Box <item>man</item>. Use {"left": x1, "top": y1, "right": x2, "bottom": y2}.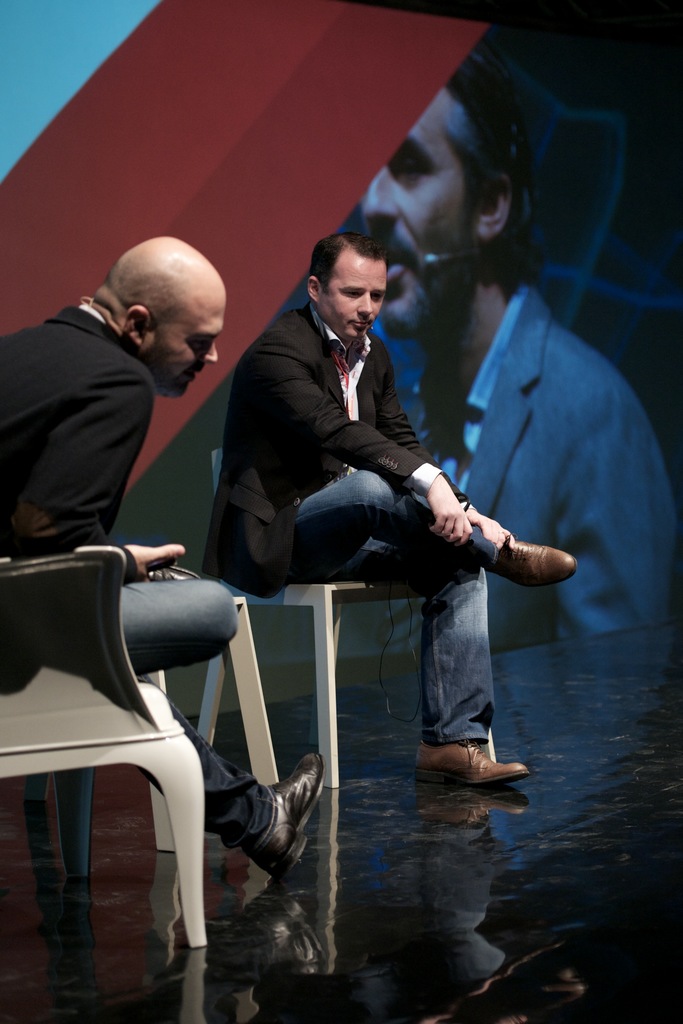
{"left": 338, "top": 49, "right": 682, "bottom": 659}.
